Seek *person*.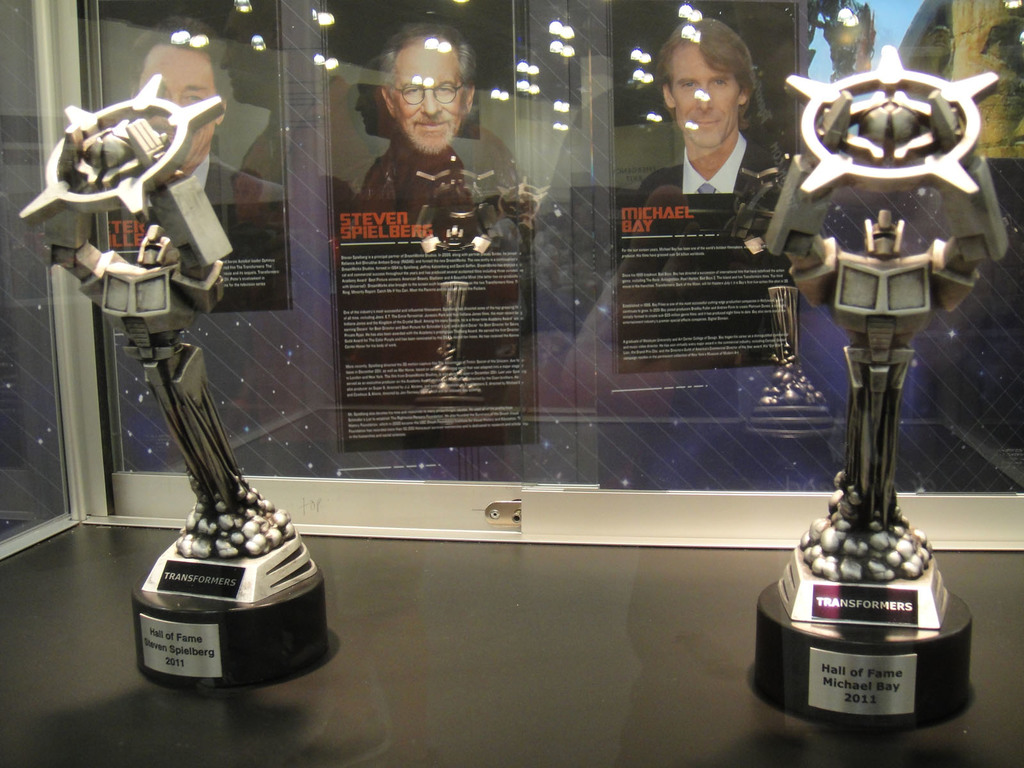
(x1=617, y1=20, x2=792, y2=214).
